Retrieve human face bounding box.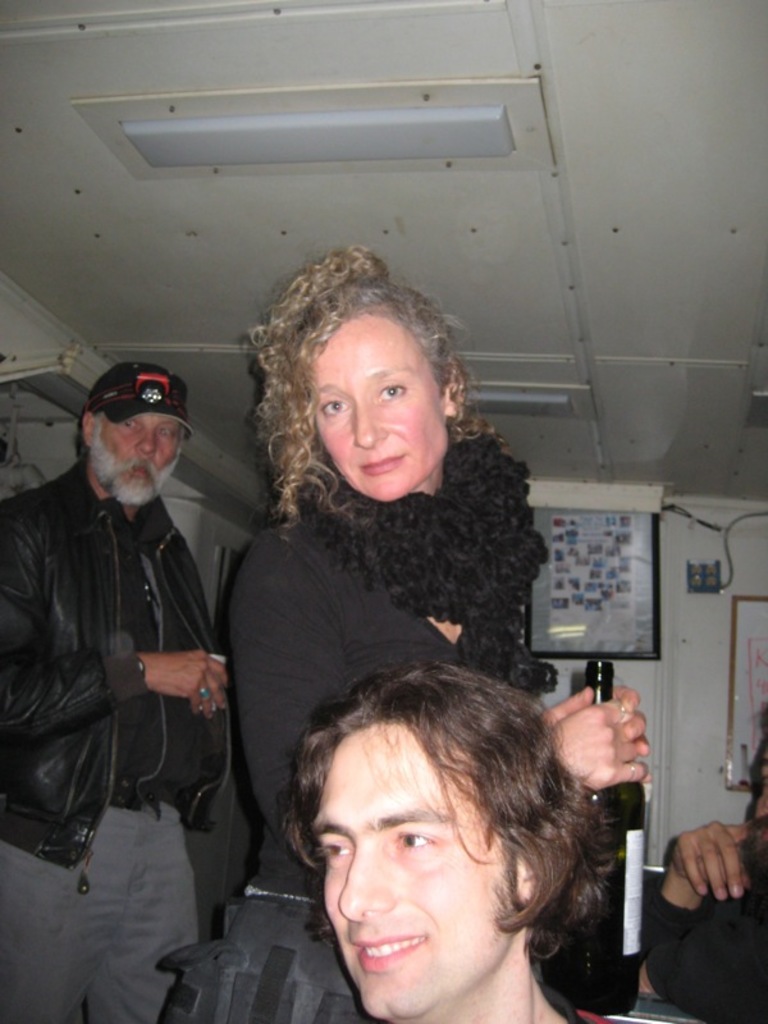
Bounding box: <box>99,413,186,476</box>.
